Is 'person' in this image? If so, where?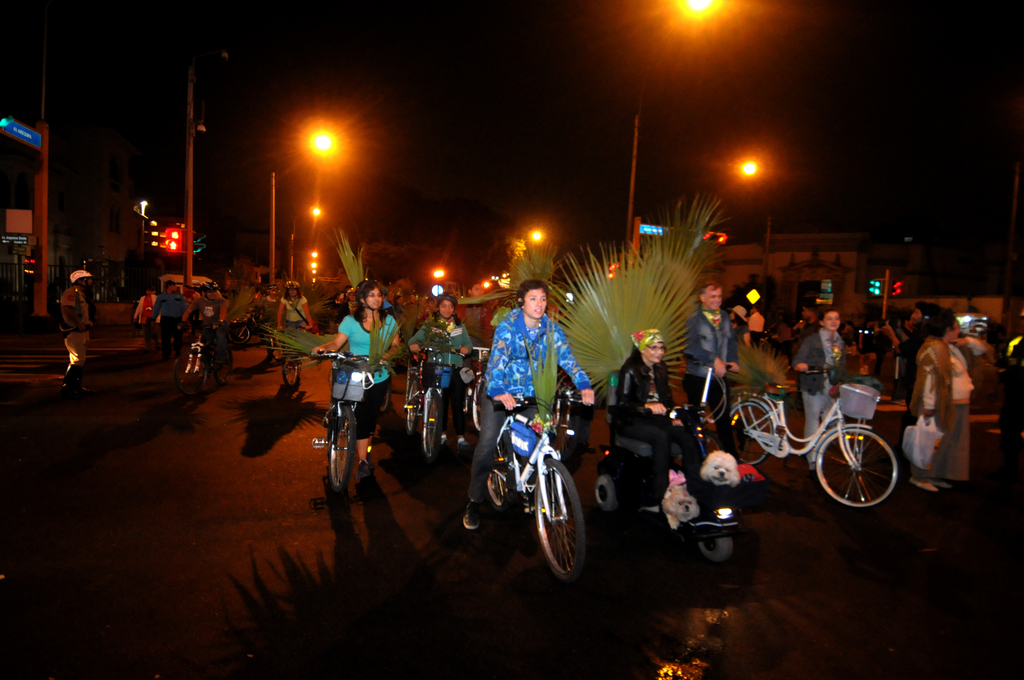
Yes, at 312, 279, 402, 489.
